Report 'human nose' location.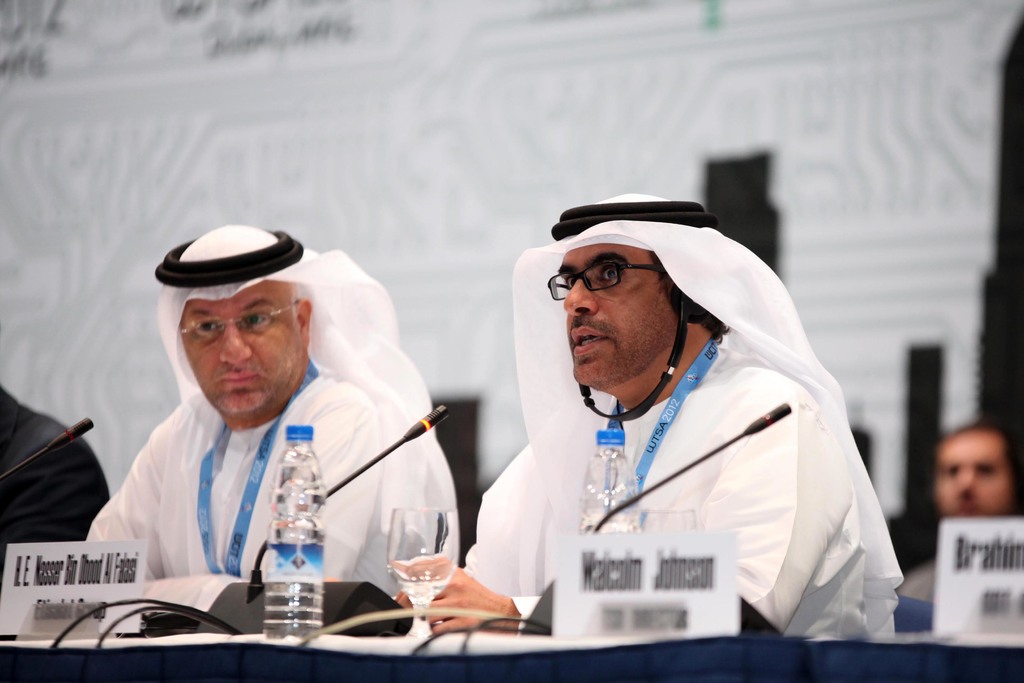
Report: [218, 324, 252, 367].
